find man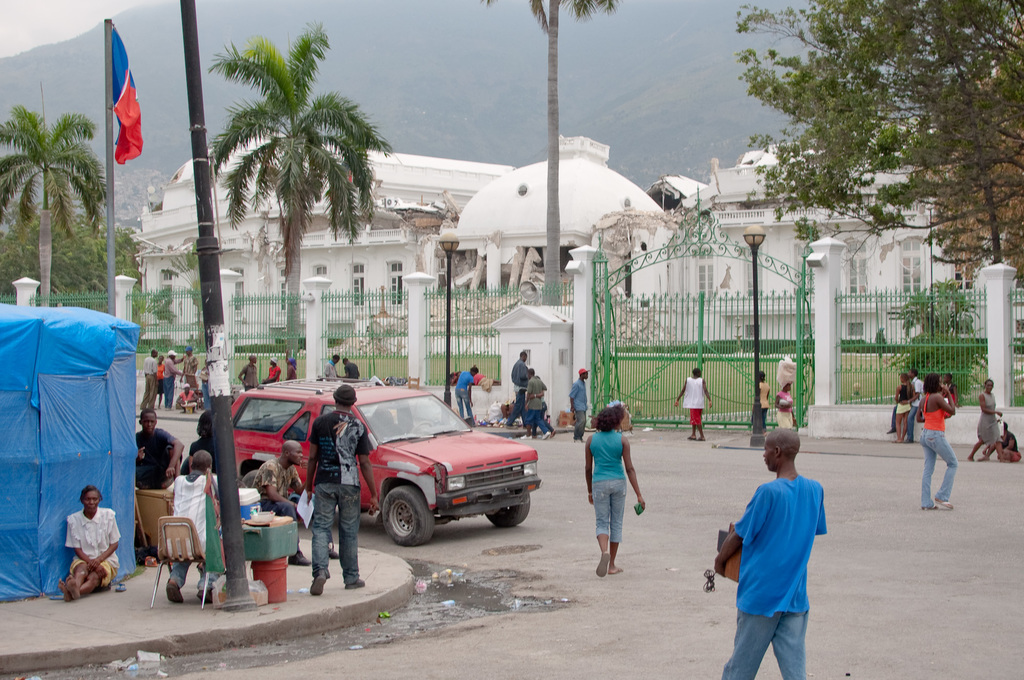
[523, 369, 549, 435]
